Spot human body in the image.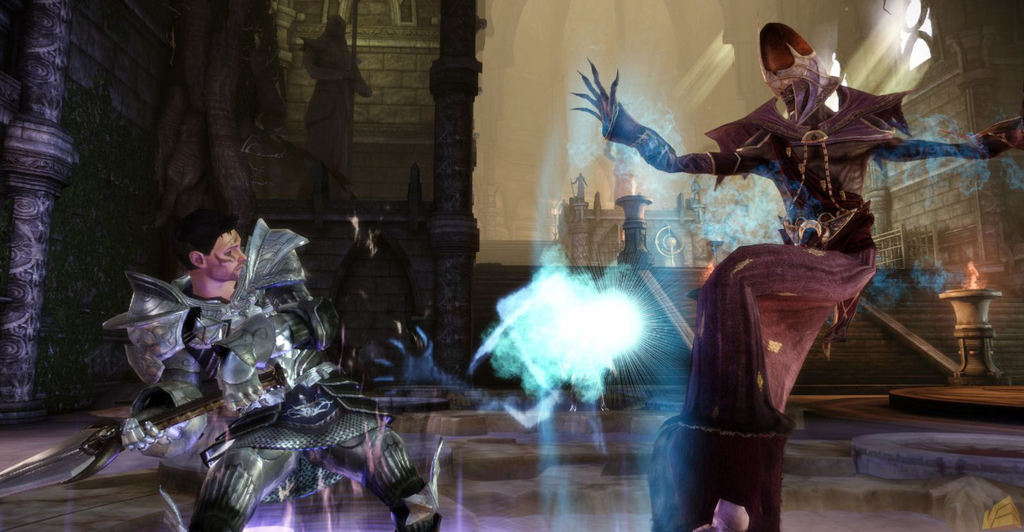
human body found at bbox=(123, 212, 444, 531).
